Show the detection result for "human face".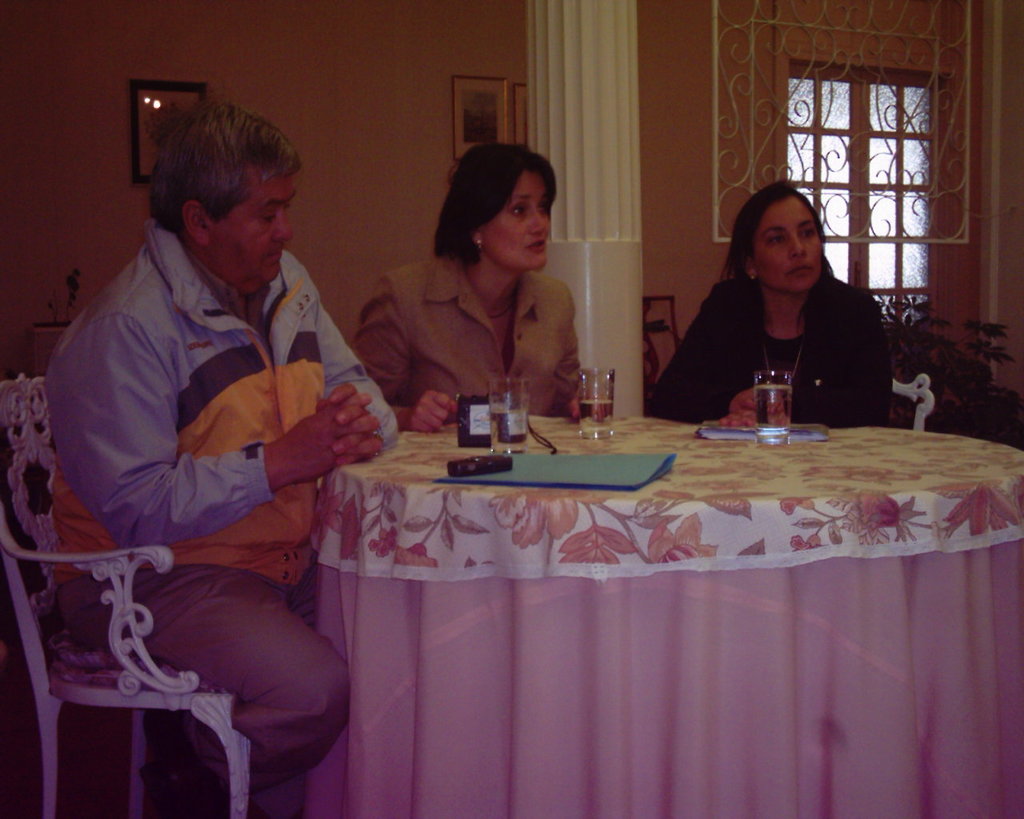
region(210, 166, 298, 286).
